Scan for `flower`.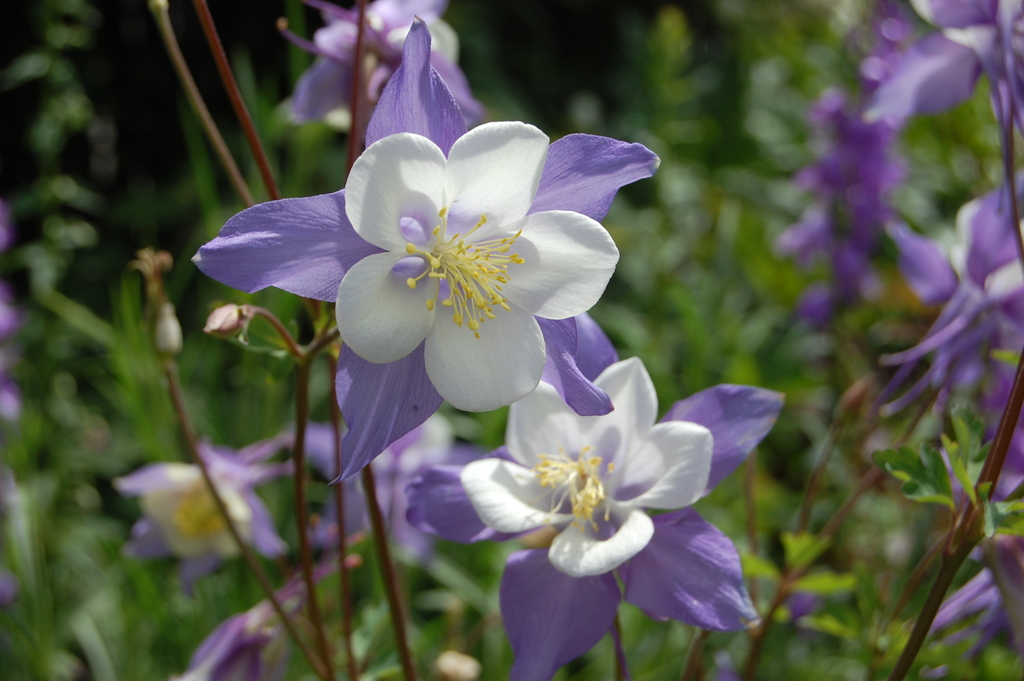
Scan result: l=397, t=306, r=785, b=680.
